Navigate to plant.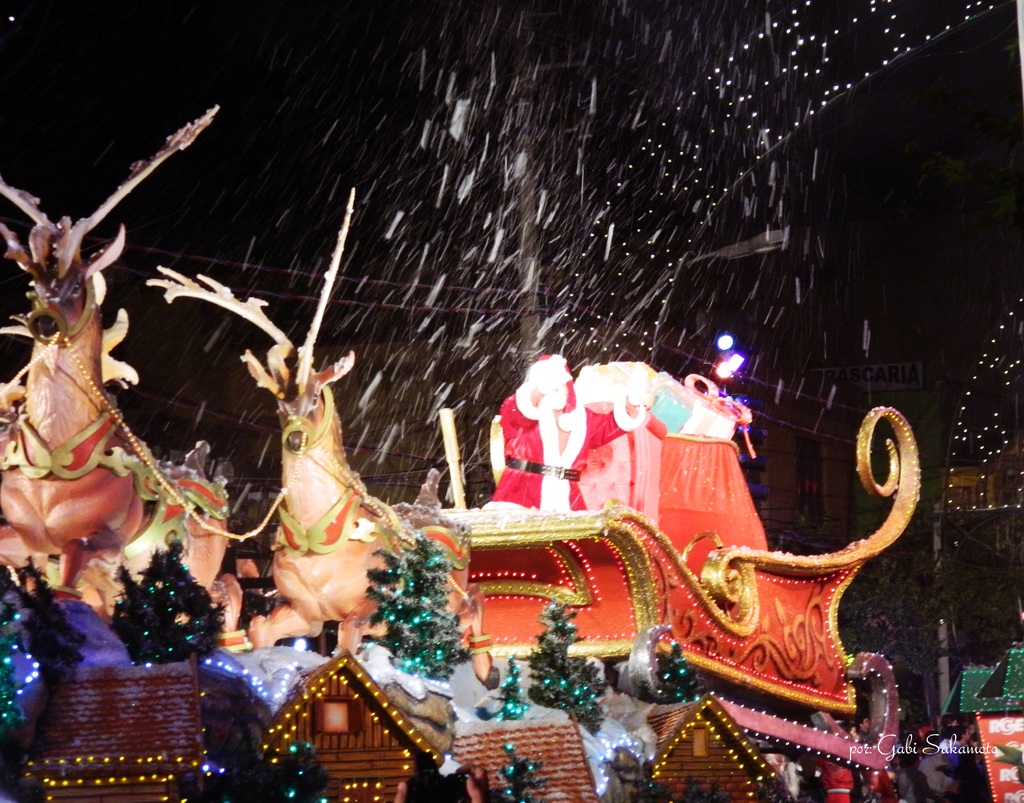
Navigation target: region(273, 735, 332, 802).
